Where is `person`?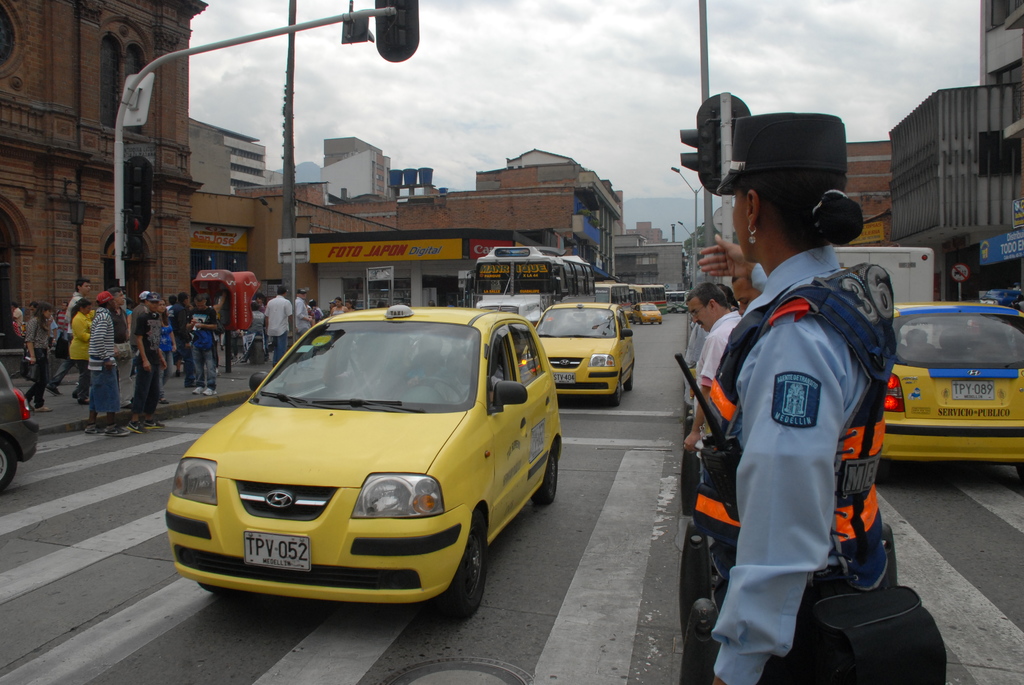
[left=679, top=115, right=890, bottom=684].
